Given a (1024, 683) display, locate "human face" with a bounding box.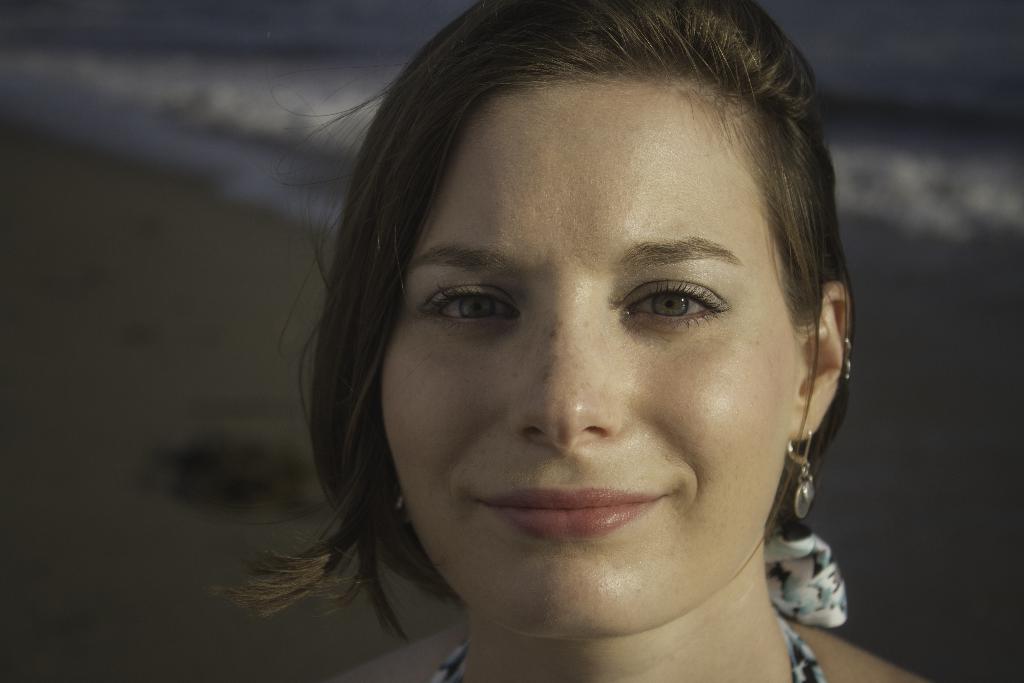
Located: bbox(378, 72, 791, 639).
